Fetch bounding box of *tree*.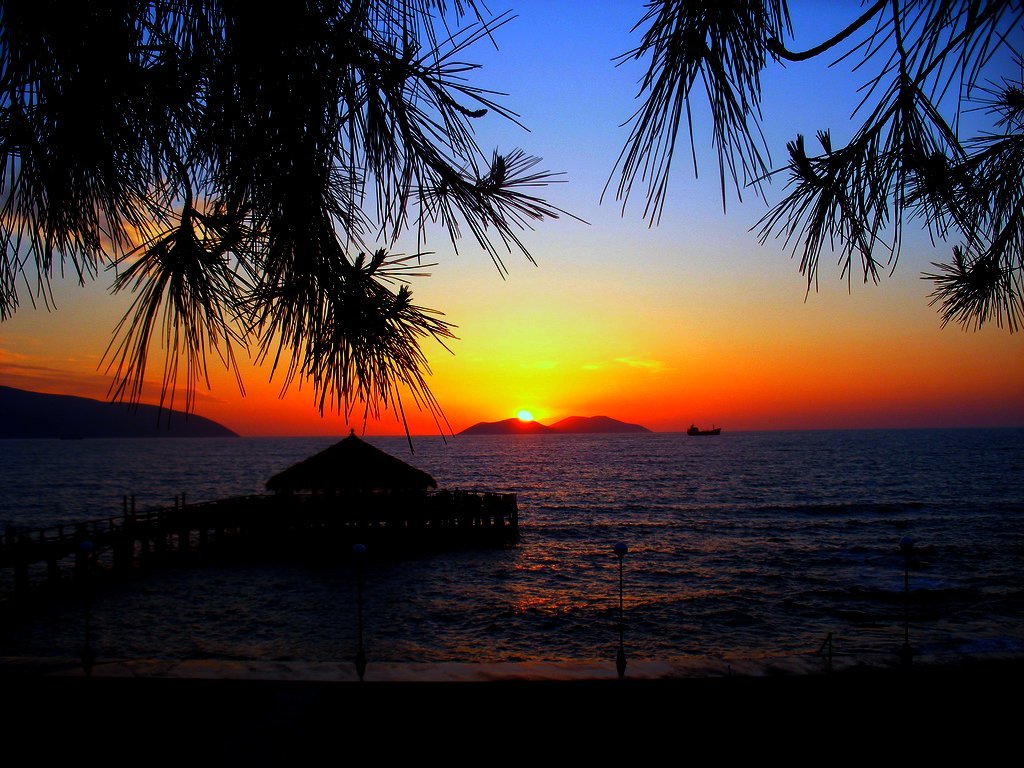
Bbox: BBox(0, 0, 1023, 454).
